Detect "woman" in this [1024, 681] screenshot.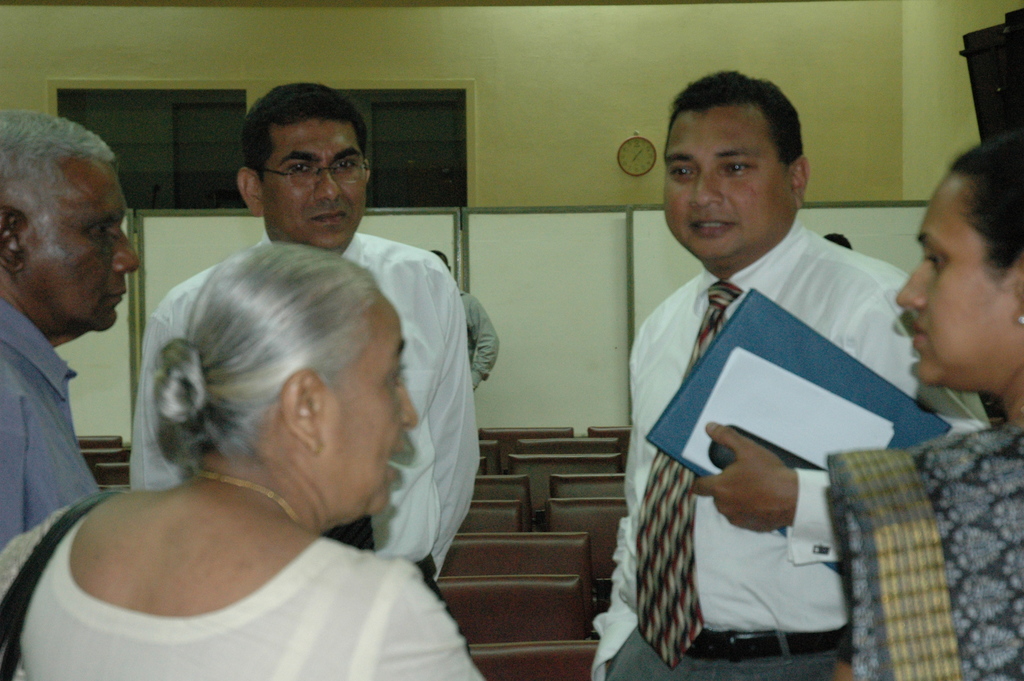
Detection: box=[83, 206, 532, 678].
